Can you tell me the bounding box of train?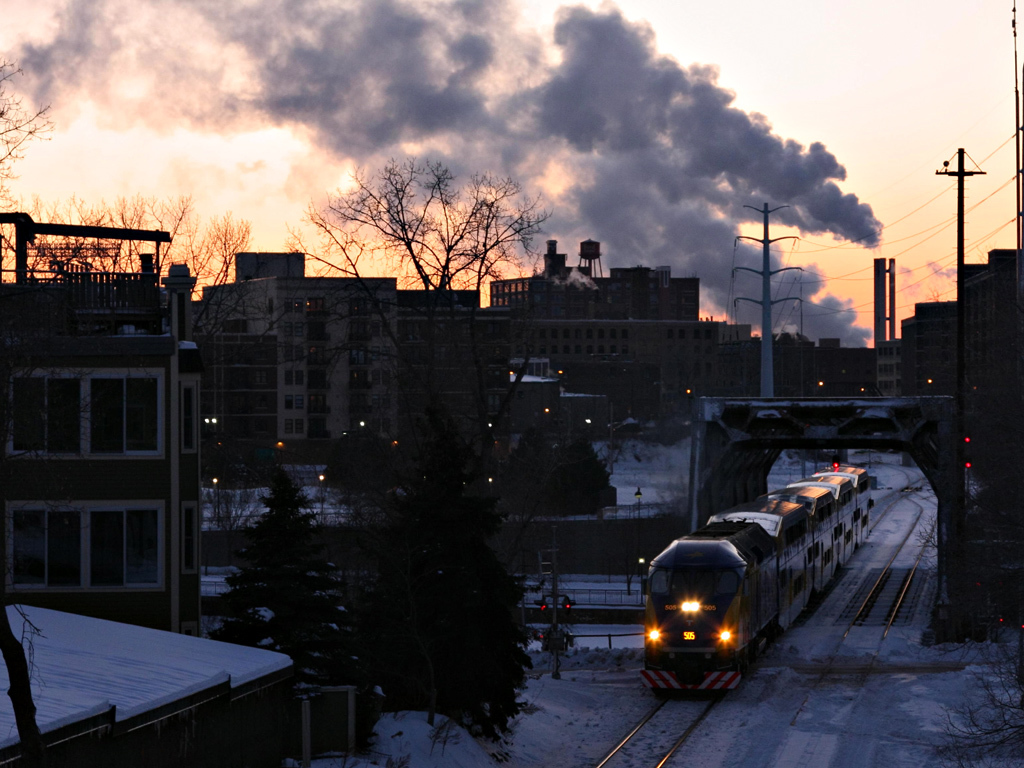
locate(639, 458, 876, 692).
